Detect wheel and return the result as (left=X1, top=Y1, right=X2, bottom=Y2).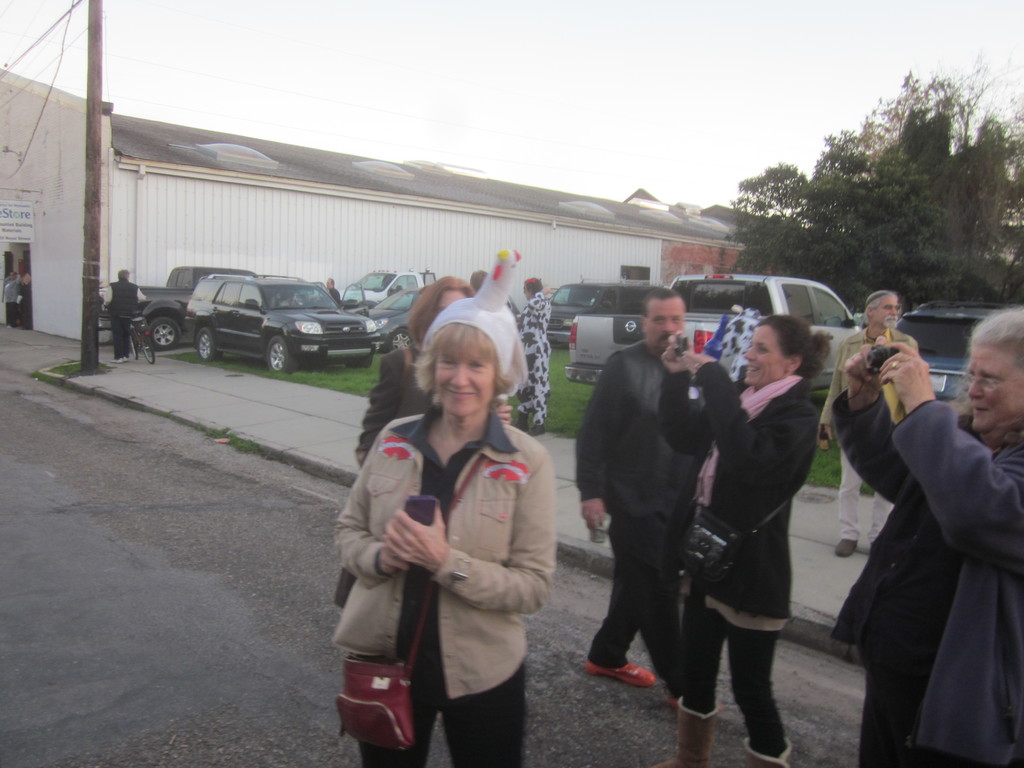
(left=260, top=330, right=301, bottom=379).
